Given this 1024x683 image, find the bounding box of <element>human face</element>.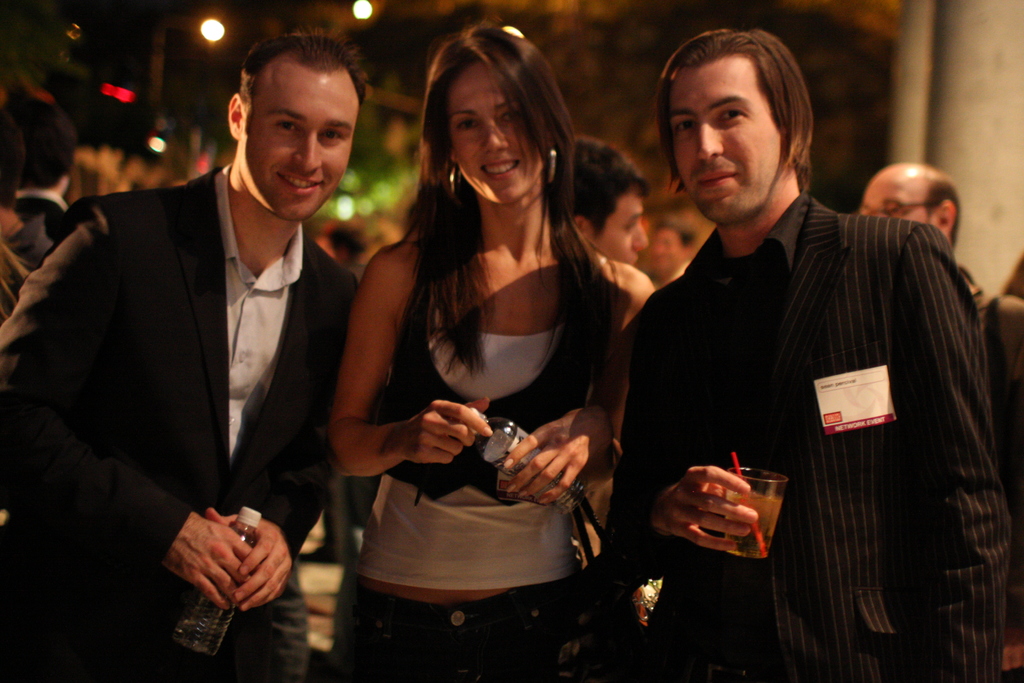
Rect(241, 70, 363, 218).
